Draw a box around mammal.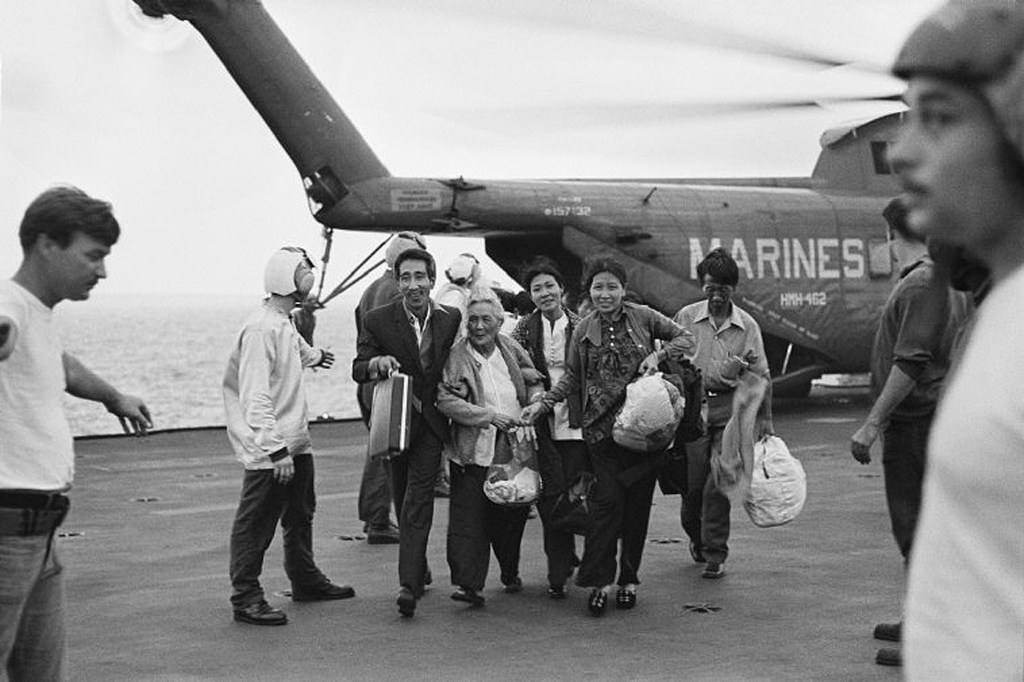
(660, 249, 778, 584).
